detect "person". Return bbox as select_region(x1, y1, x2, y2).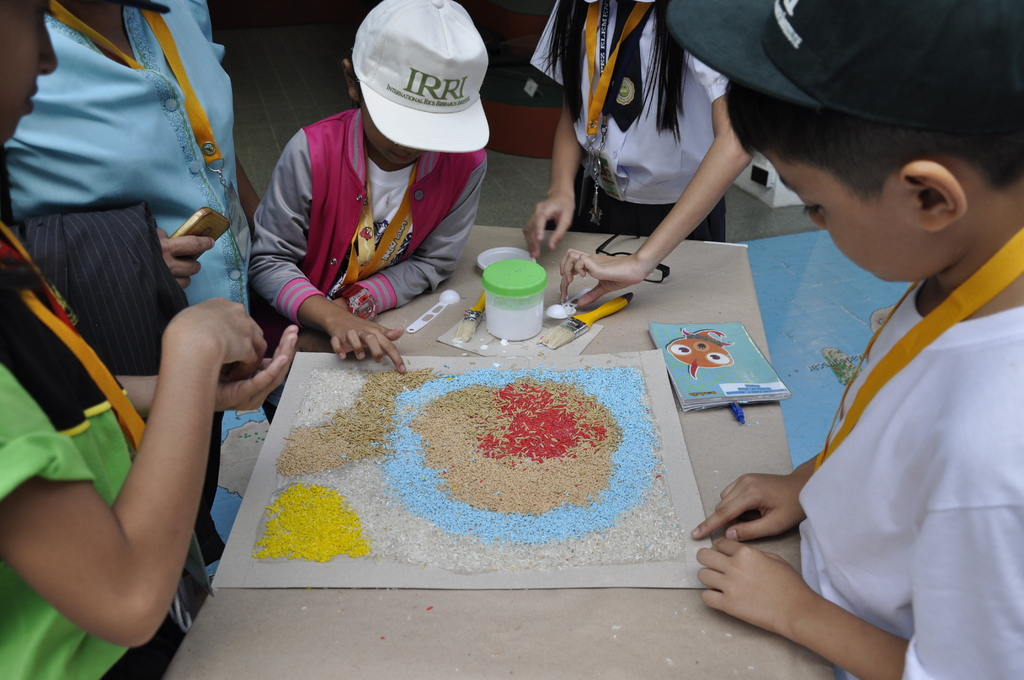
select_region(0, 0, 259, 314).
